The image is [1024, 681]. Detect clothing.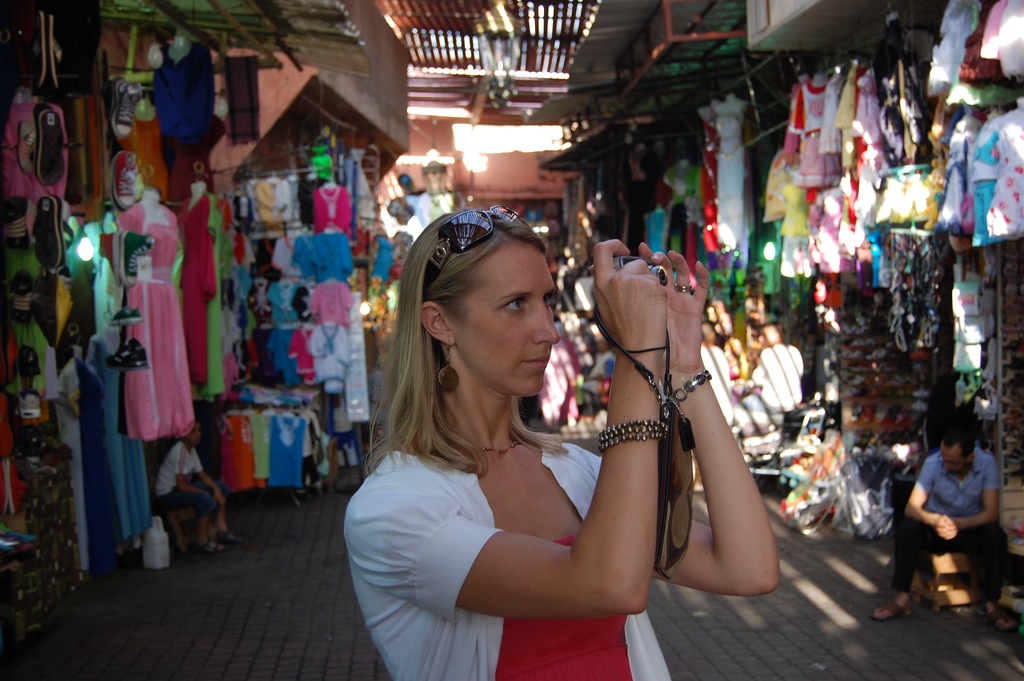
Detection: bbox=(221, 416, 260, 488).
